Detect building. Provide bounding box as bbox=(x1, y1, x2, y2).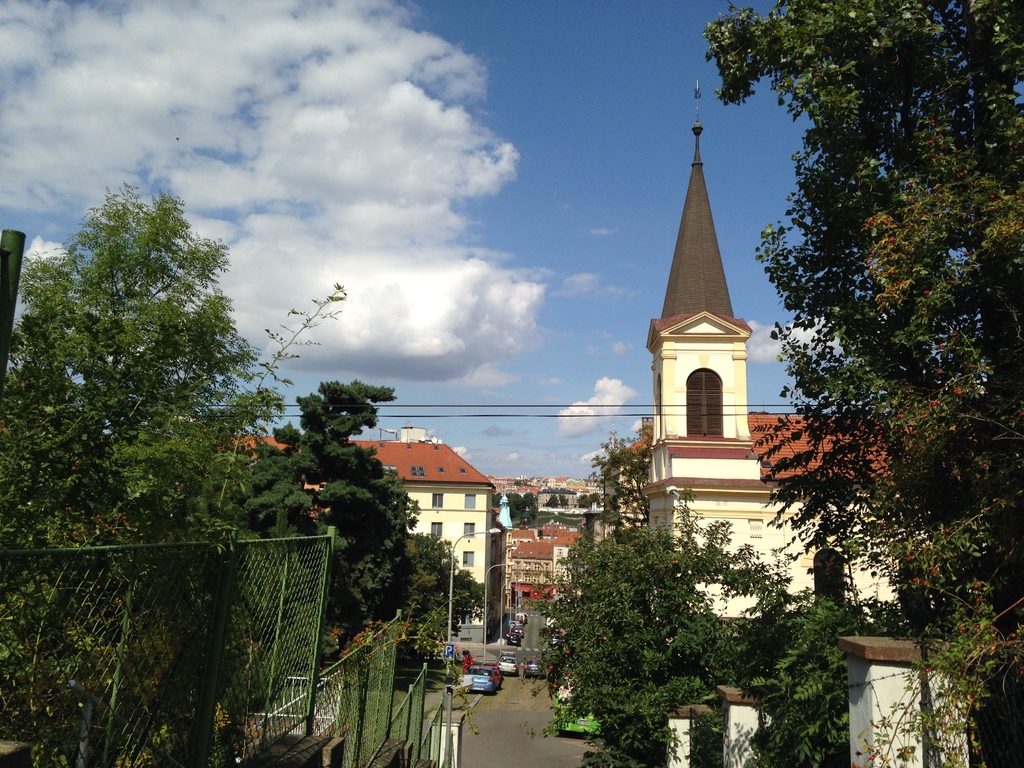
bbox=(636, 76, 782, 617).
